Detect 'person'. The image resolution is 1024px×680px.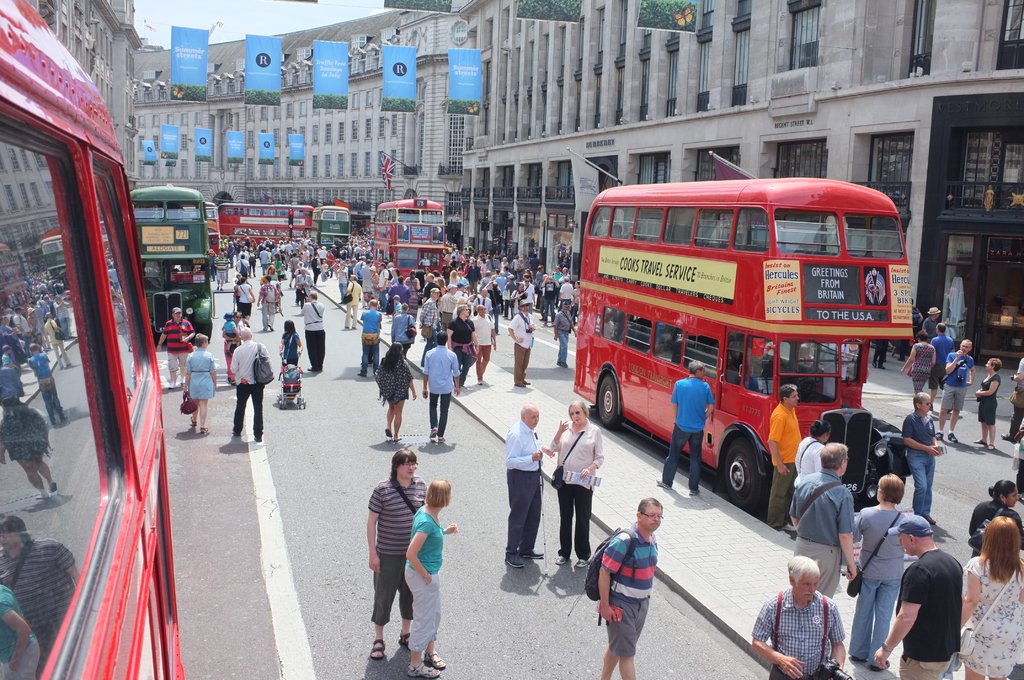
BBox(554, 296, 580, 370).
